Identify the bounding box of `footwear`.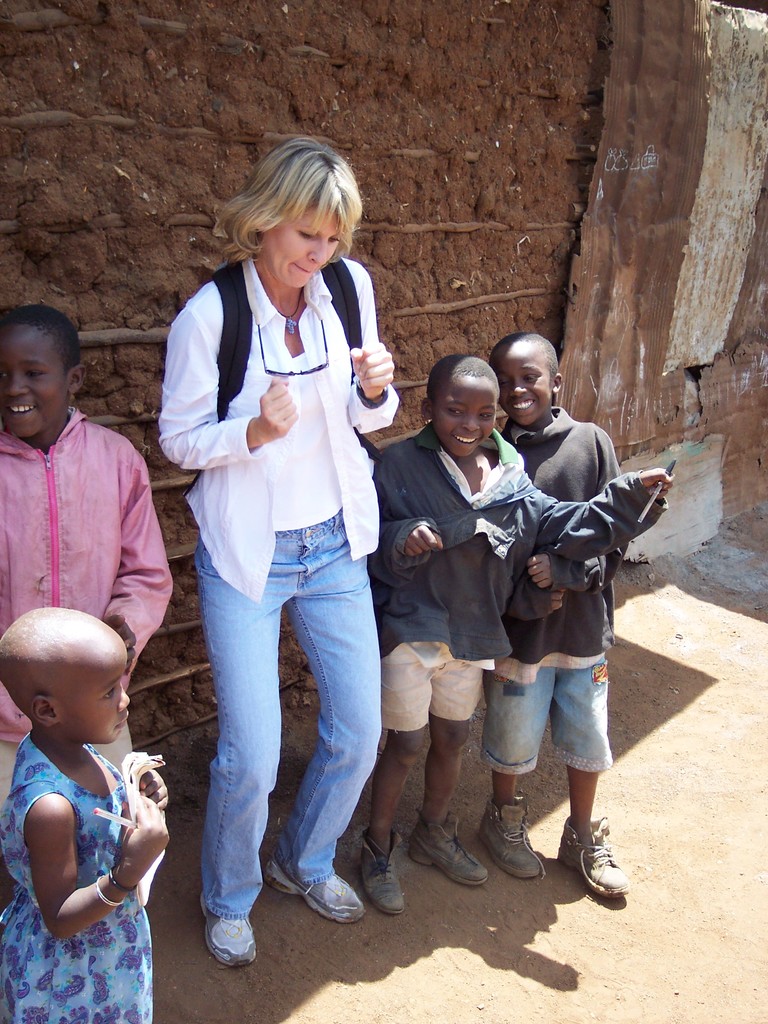
349,819,403,917.
